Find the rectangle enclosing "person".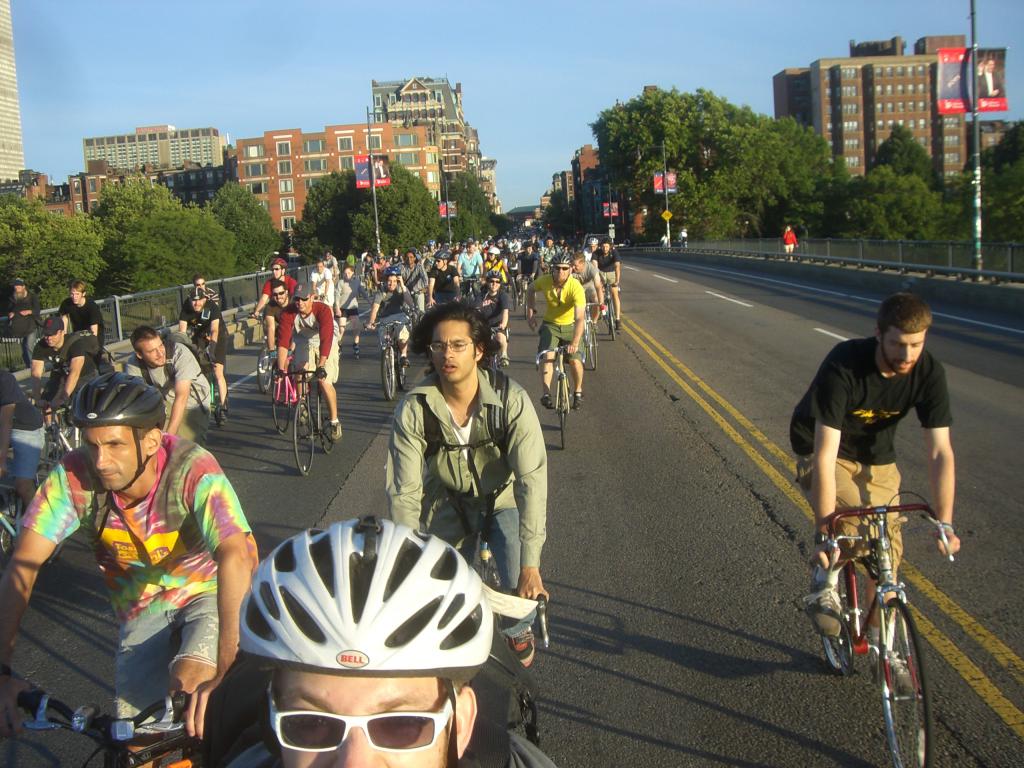
567,249,602,336.
